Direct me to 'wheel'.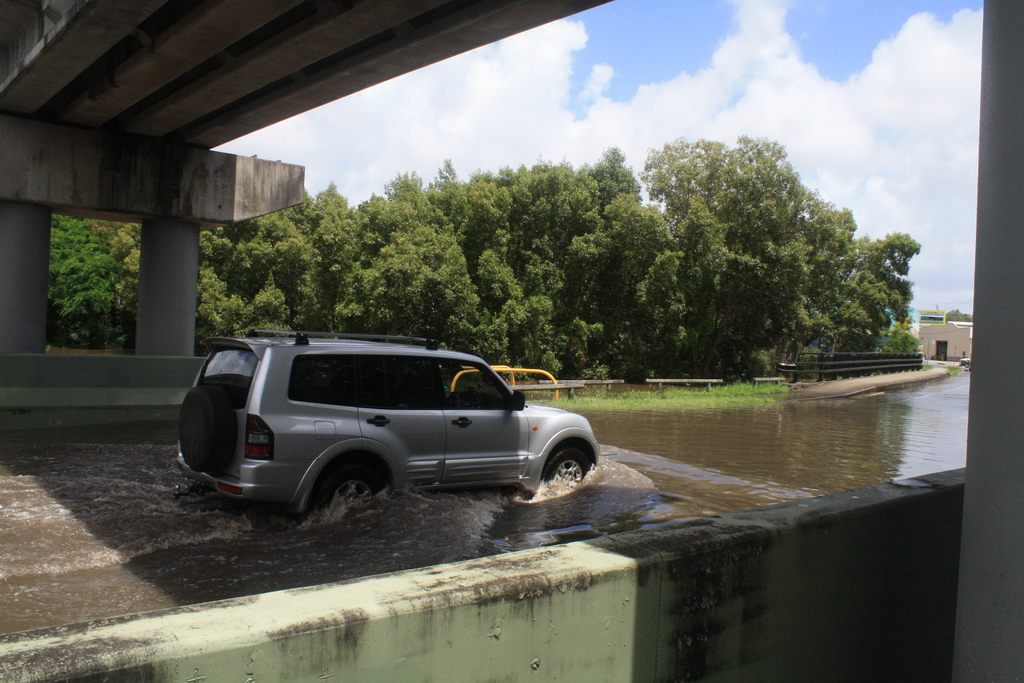
Direction: {"left": 540, "top": 446, "right": 593, "bottom": 491}.
